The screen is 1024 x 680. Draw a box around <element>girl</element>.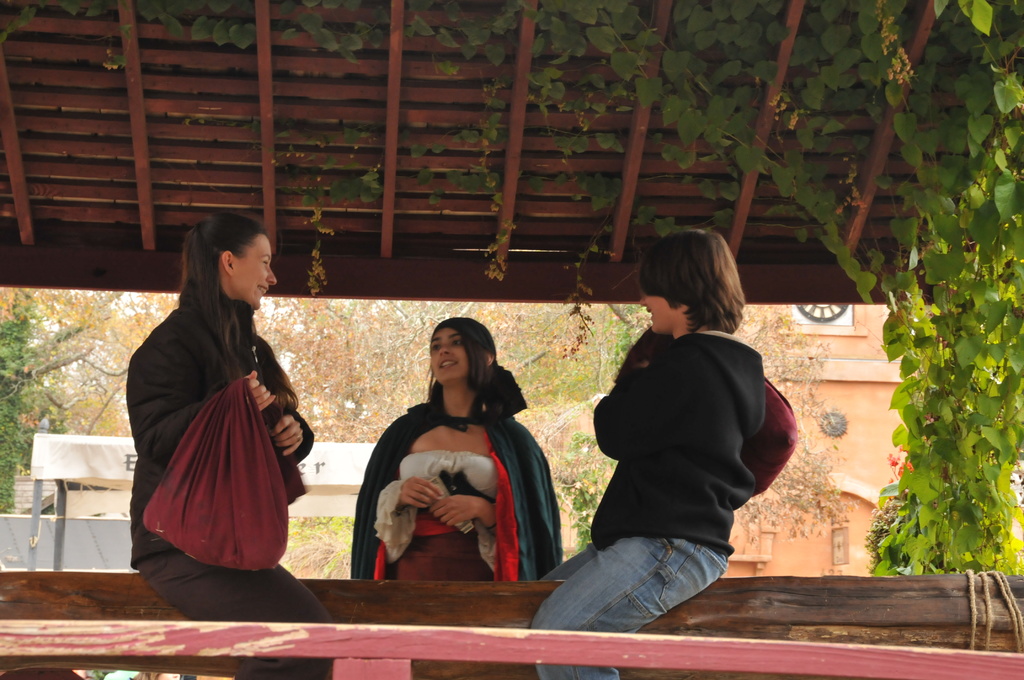
(x1=529, y1=229, x2=760, y2=679).
